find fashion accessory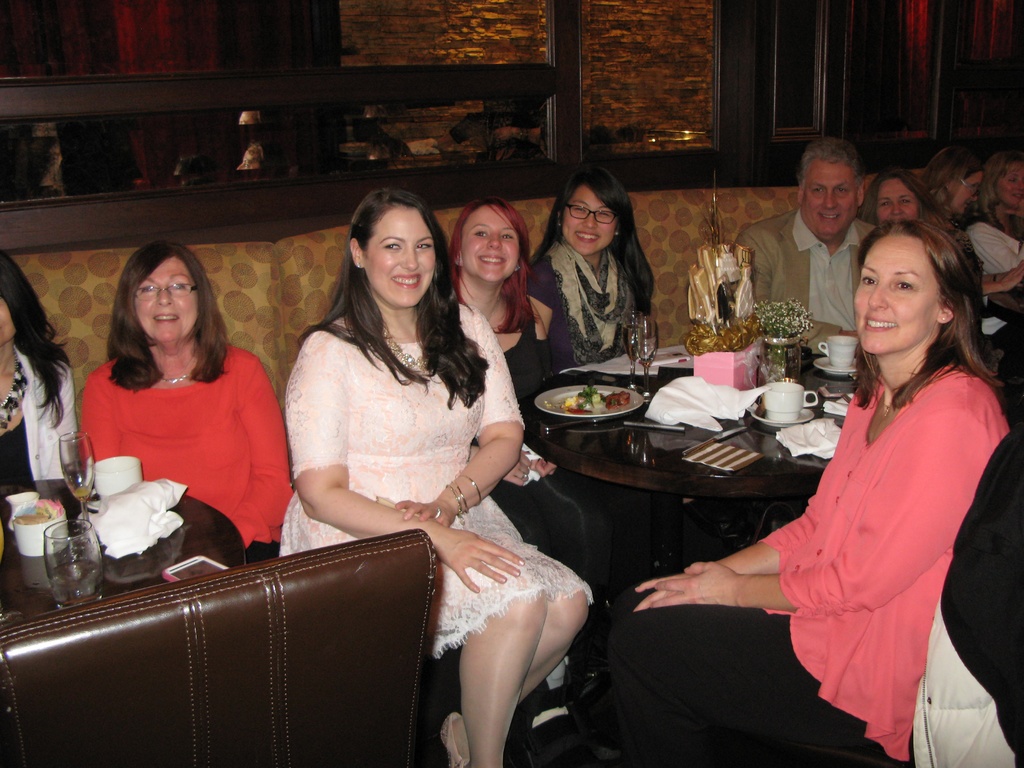
bbox=(461, 470, 481, 508)
